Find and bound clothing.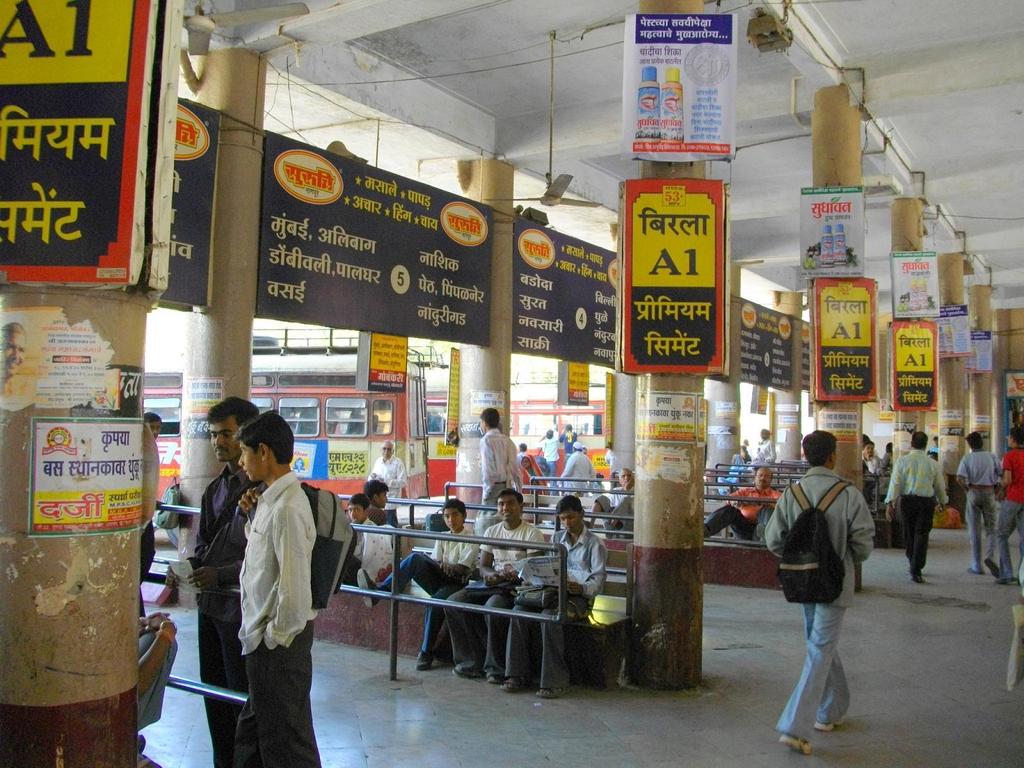
Bound: <region>756, 474, 883, 628</region>.
